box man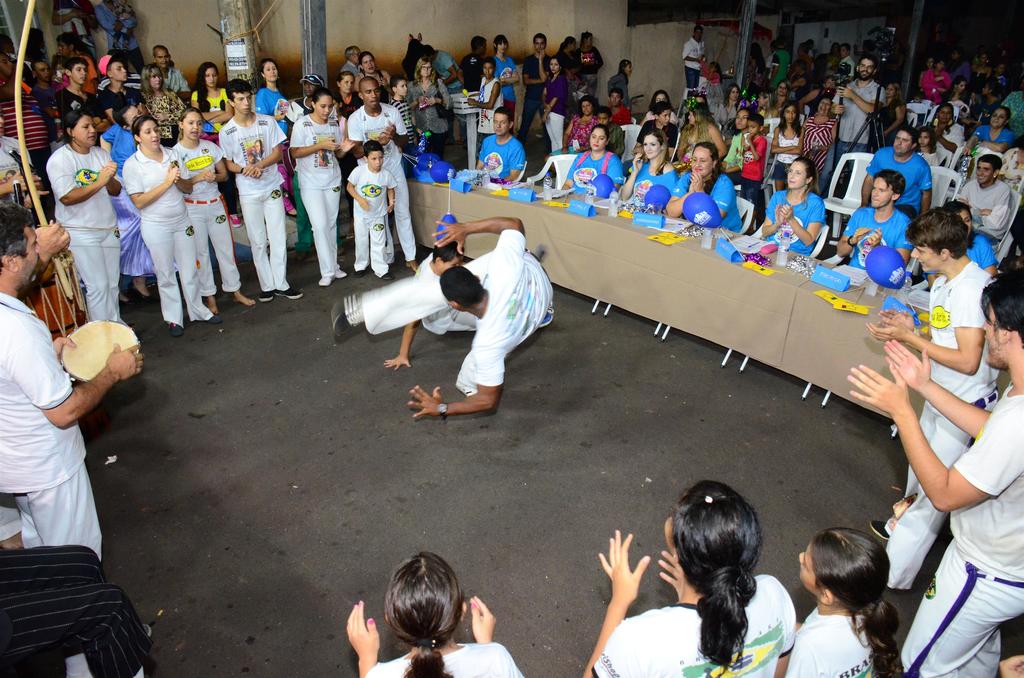
l=95, t=58, r=158, b=131
